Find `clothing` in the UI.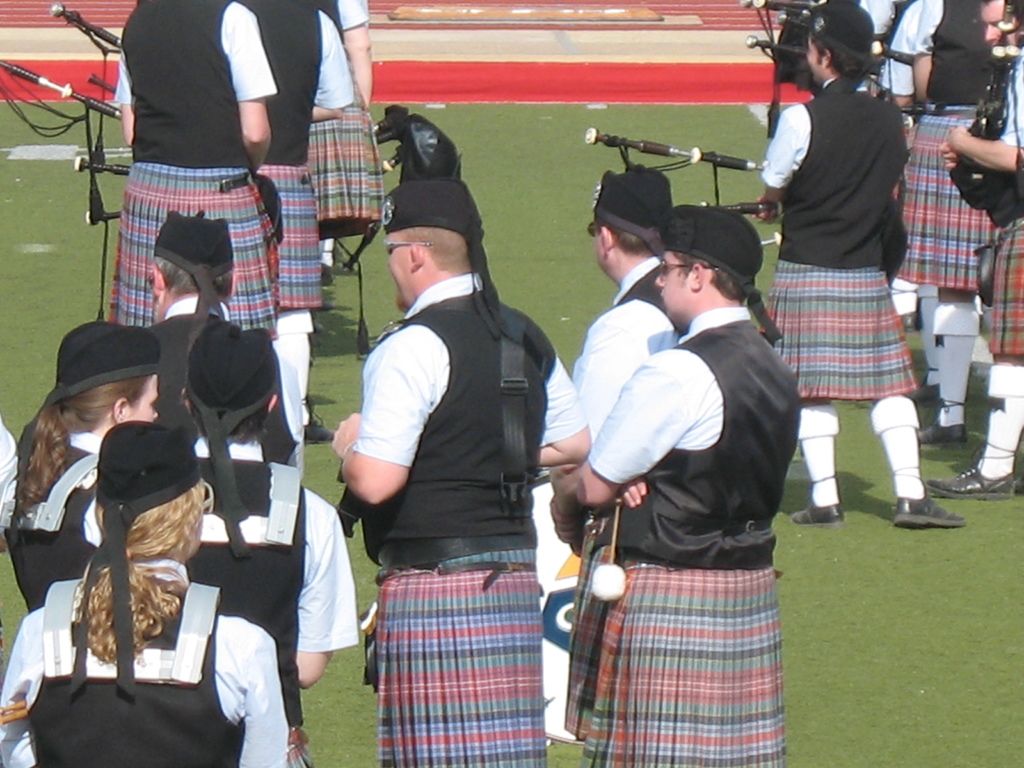
UI element at select_region(0, 416, 17, 534).
